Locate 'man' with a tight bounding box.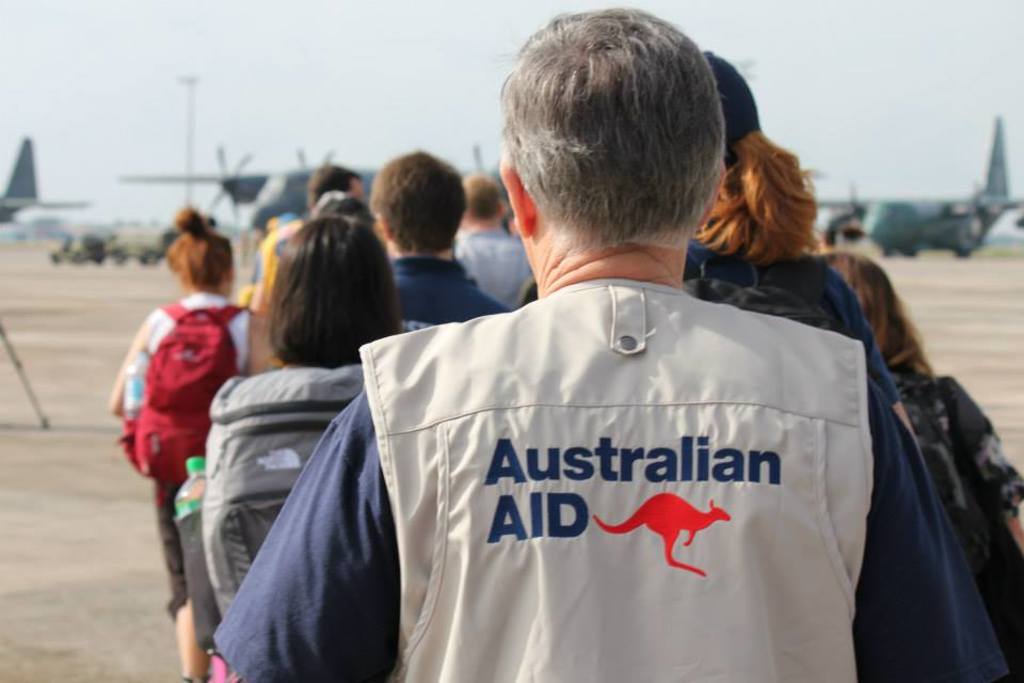
detection(457, 175, 543, 308).
